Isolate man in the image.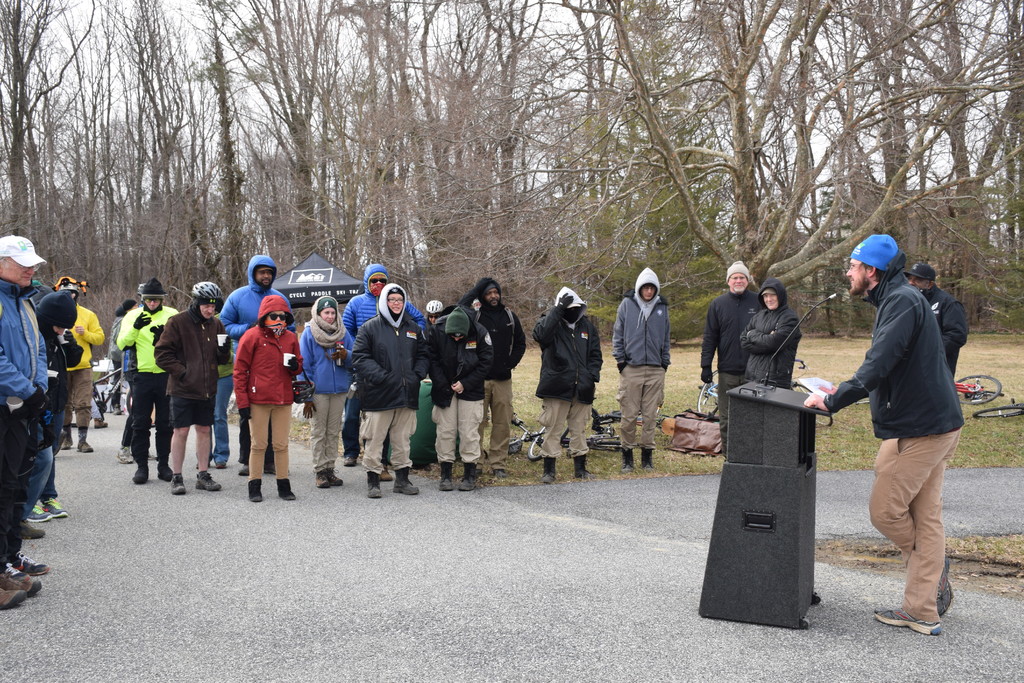
Isolated region: select_region(701, 260, 762, 452).
